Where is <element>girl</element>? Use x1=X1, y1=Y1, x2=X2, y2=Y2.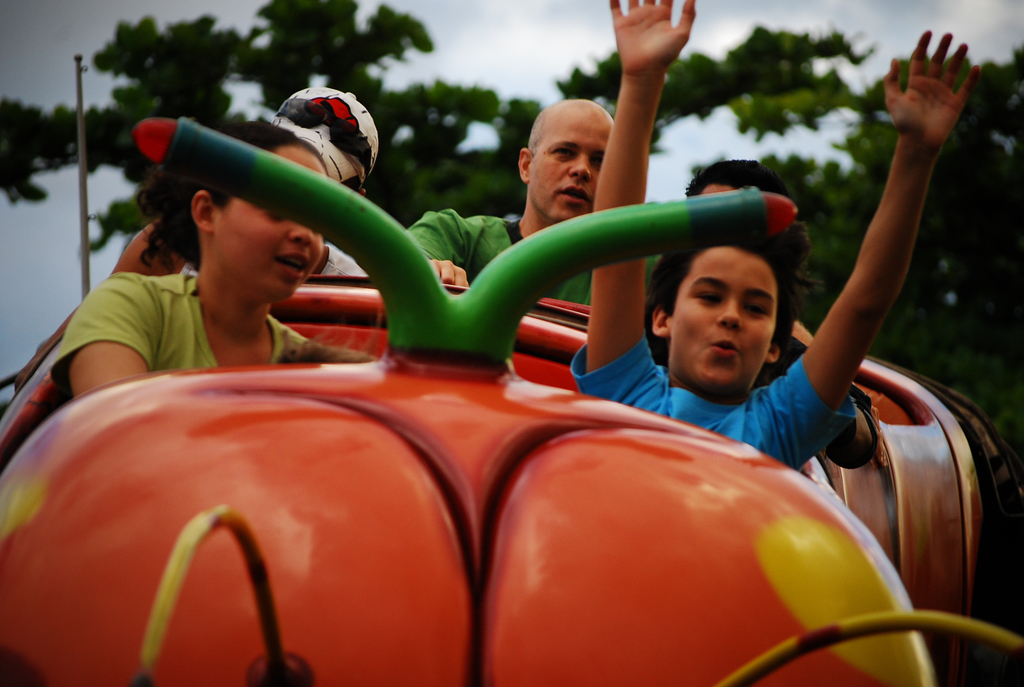
x1=51, y1=125, x2=380, y2=408.
